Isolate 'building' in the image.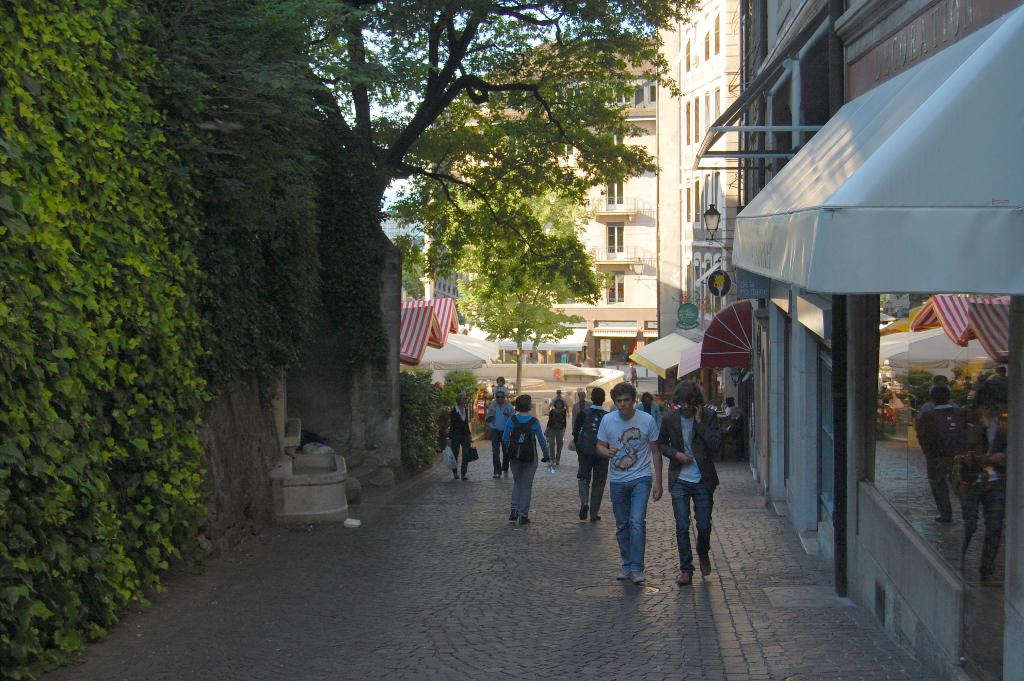
Isolated region: bbox=(420, 35, 678, 379).
